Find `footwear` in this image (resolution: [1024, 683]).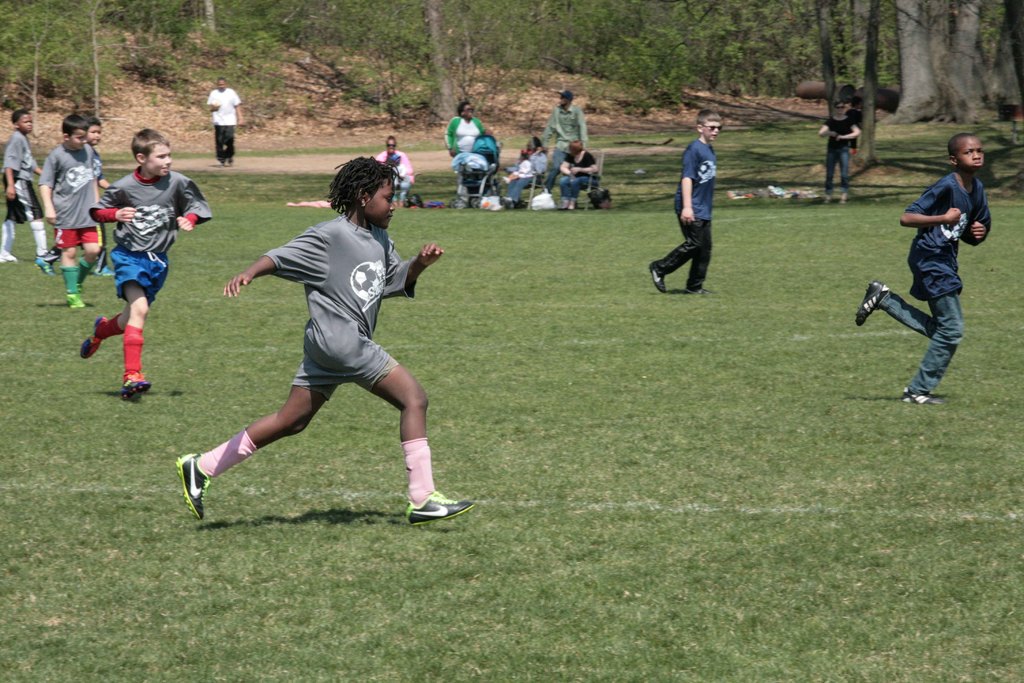
BBox(501, 196, 518, 210).
